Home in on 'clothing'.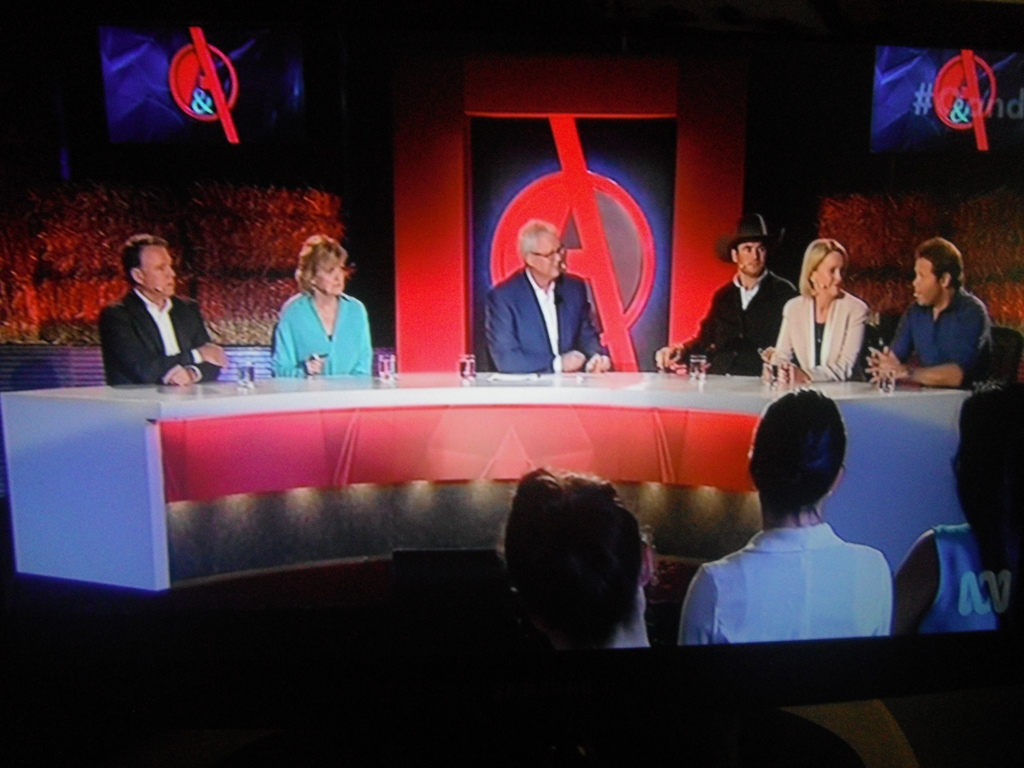
Homed in at (257,270,368,379).
